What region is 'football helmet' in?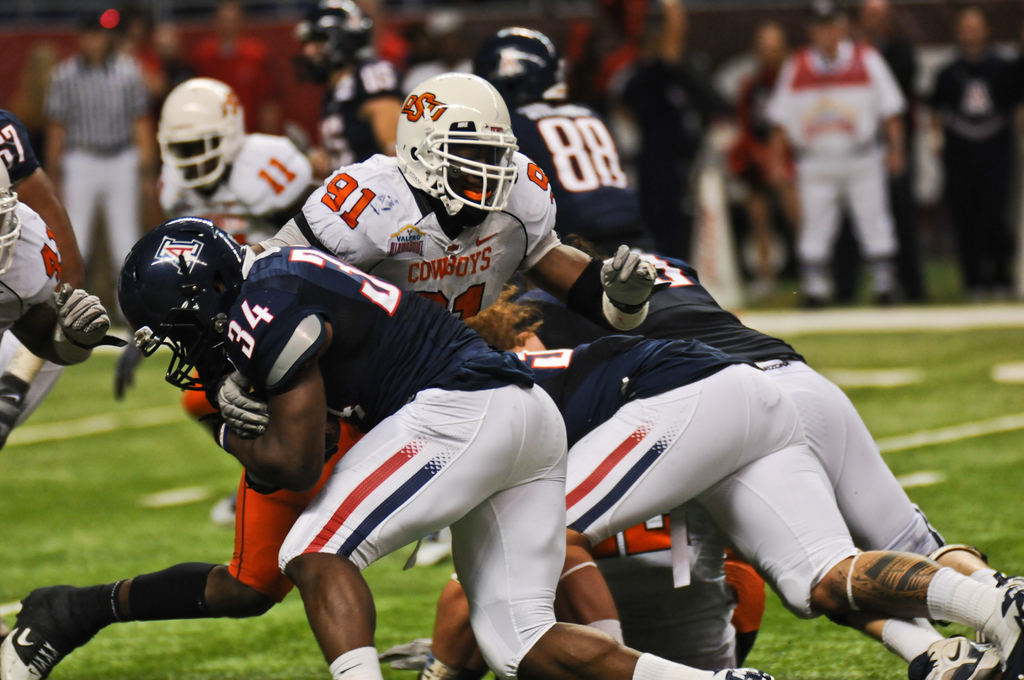
box=[156, 79, 243, 190].
